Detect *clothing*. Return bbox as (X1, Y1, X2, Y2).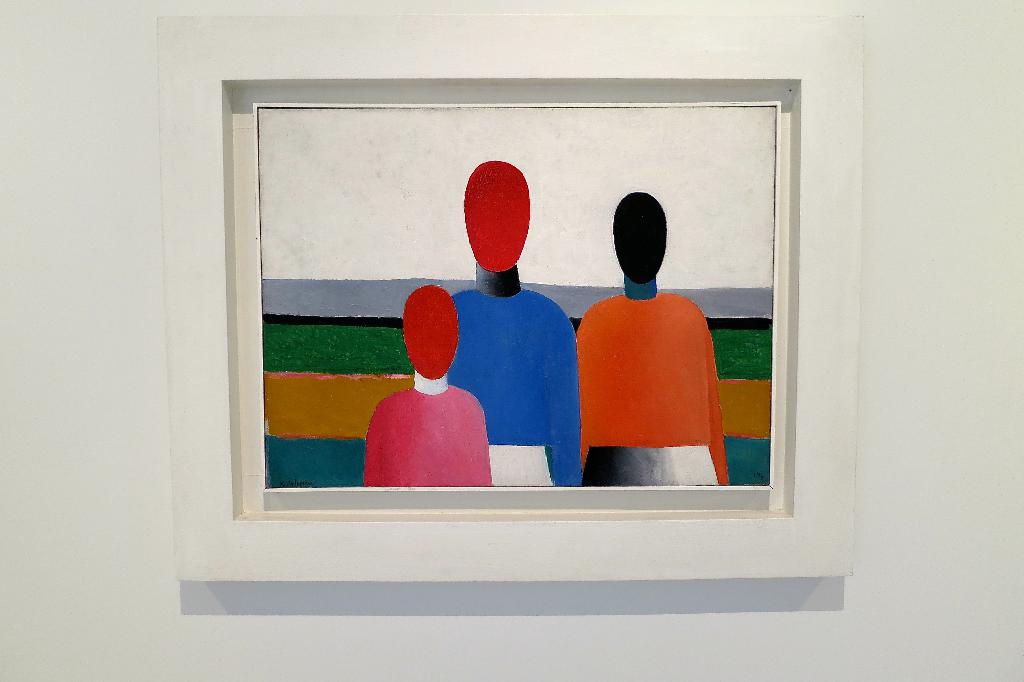
(444, 291, 580, 485).
